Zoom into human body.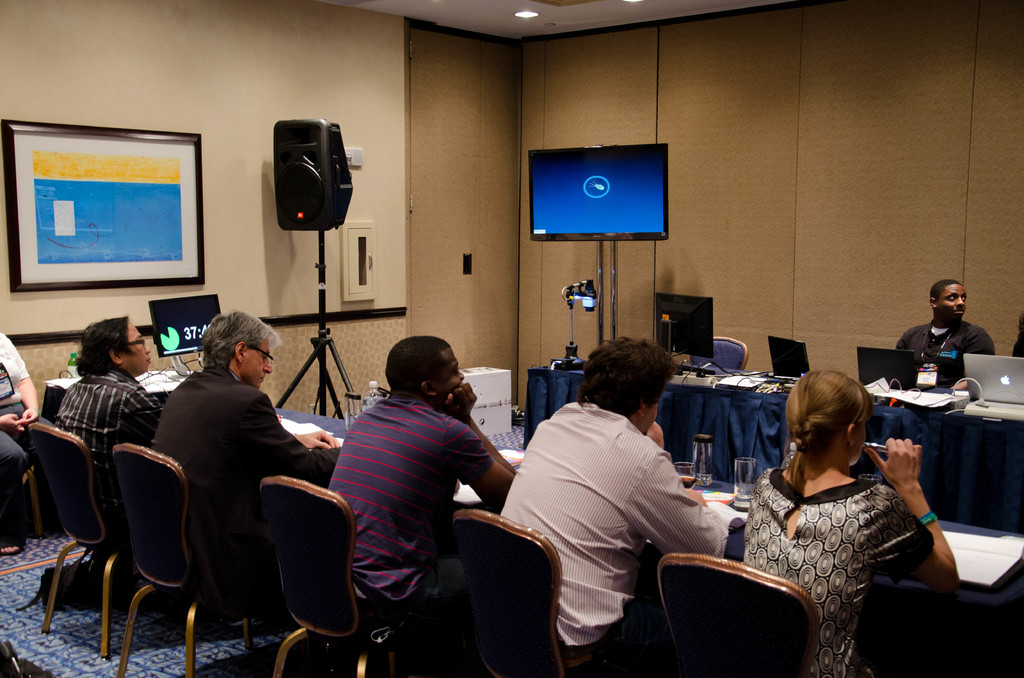
Zoom target: select_region(55, 314, 163, 541).
